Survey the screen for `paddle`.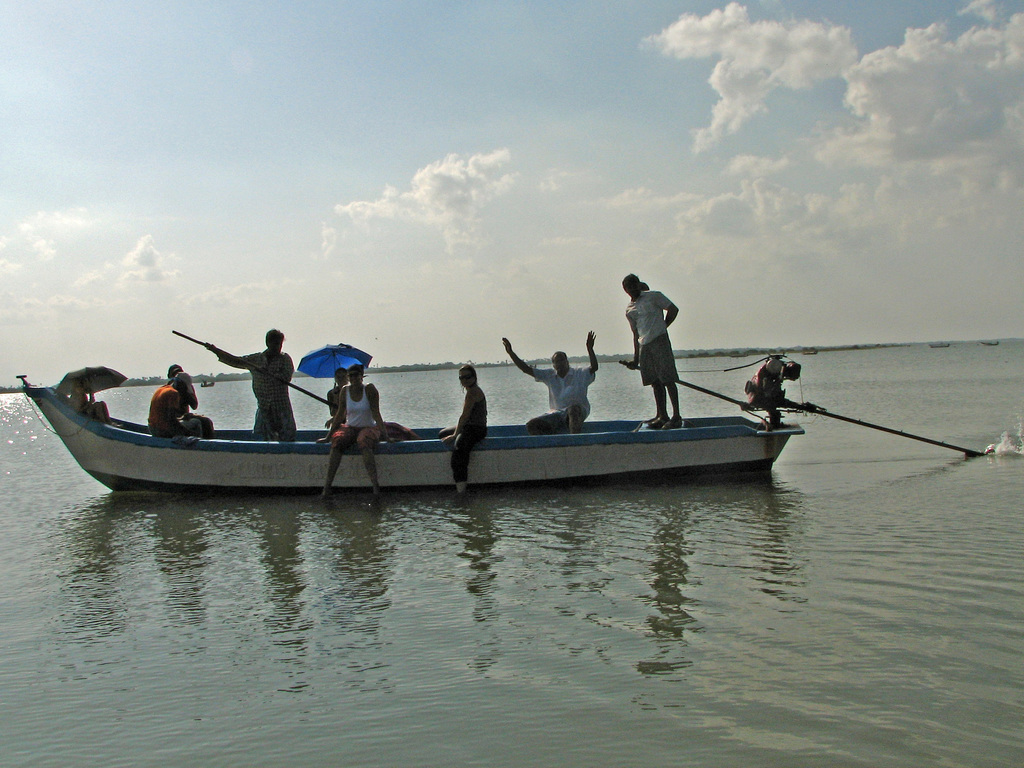
Survey found: (x1=799, y1=403, x2=990, y2=458).
